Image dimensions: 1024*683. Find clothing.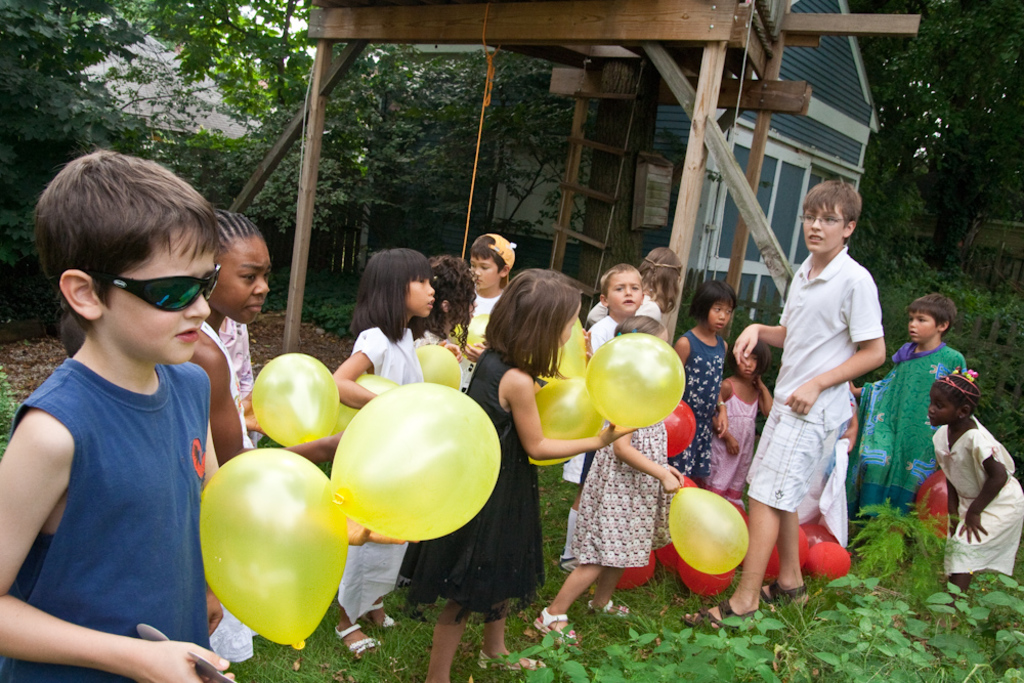
(x1=884, y1=335, x2=951, y2=551).
